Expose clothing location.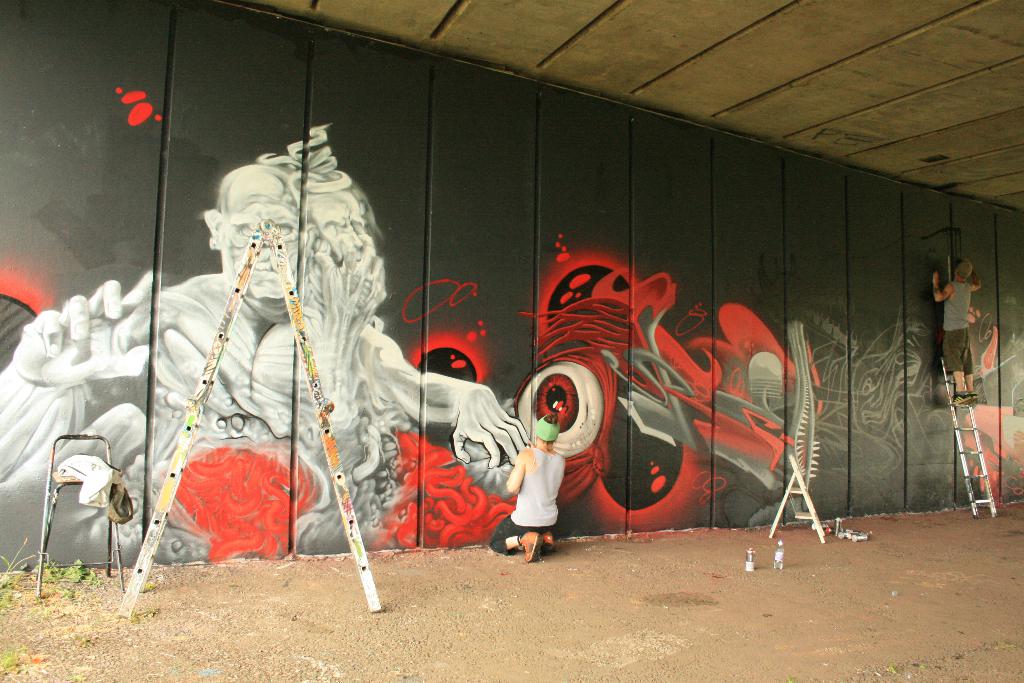
Exposed at x1=940 y1=284 x2=985 y2=379.
